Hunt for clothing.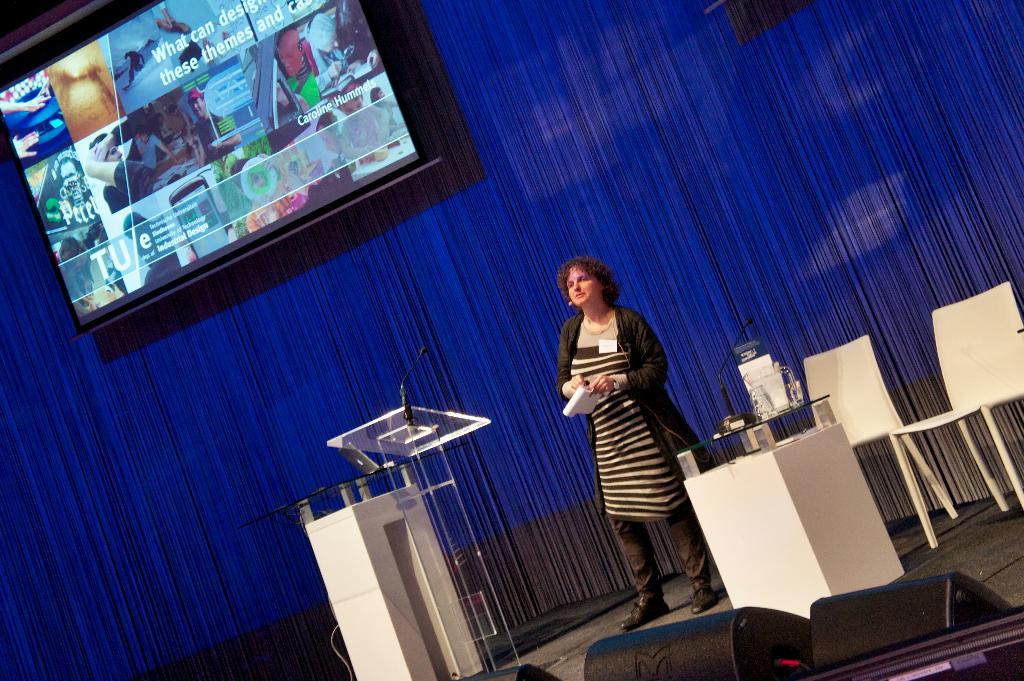
Hunted down at <region>557, 302, 709, 597</region>.
